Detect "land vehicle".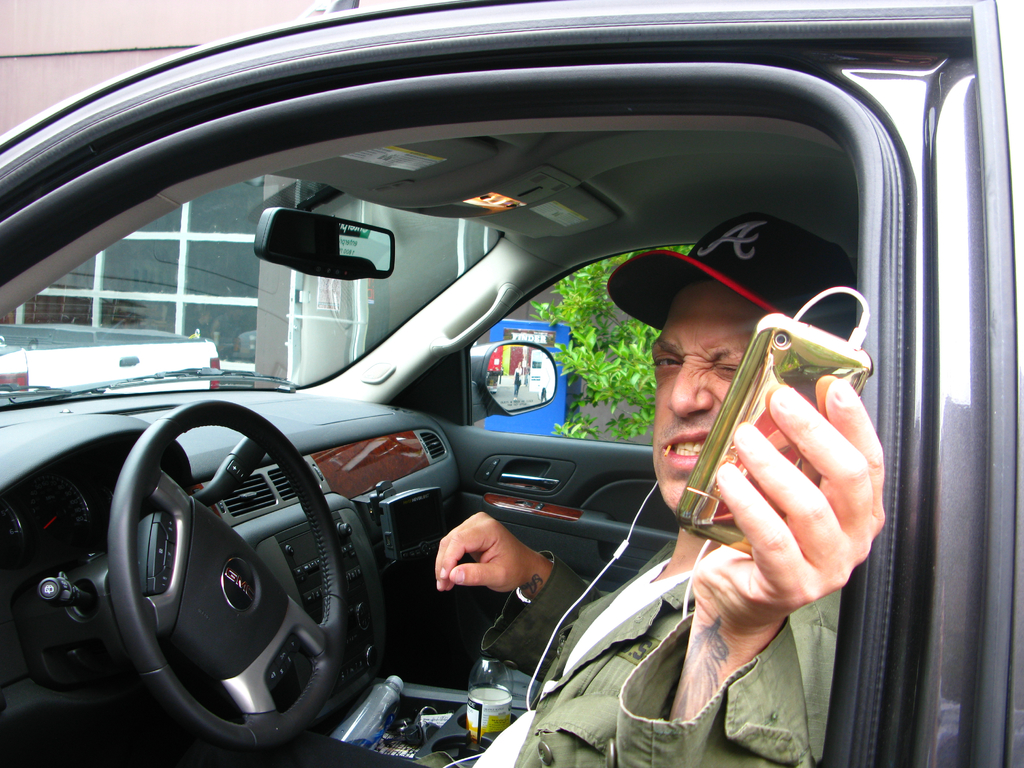
Detected at x1=0, y1=327, x2=218, y2=396.
